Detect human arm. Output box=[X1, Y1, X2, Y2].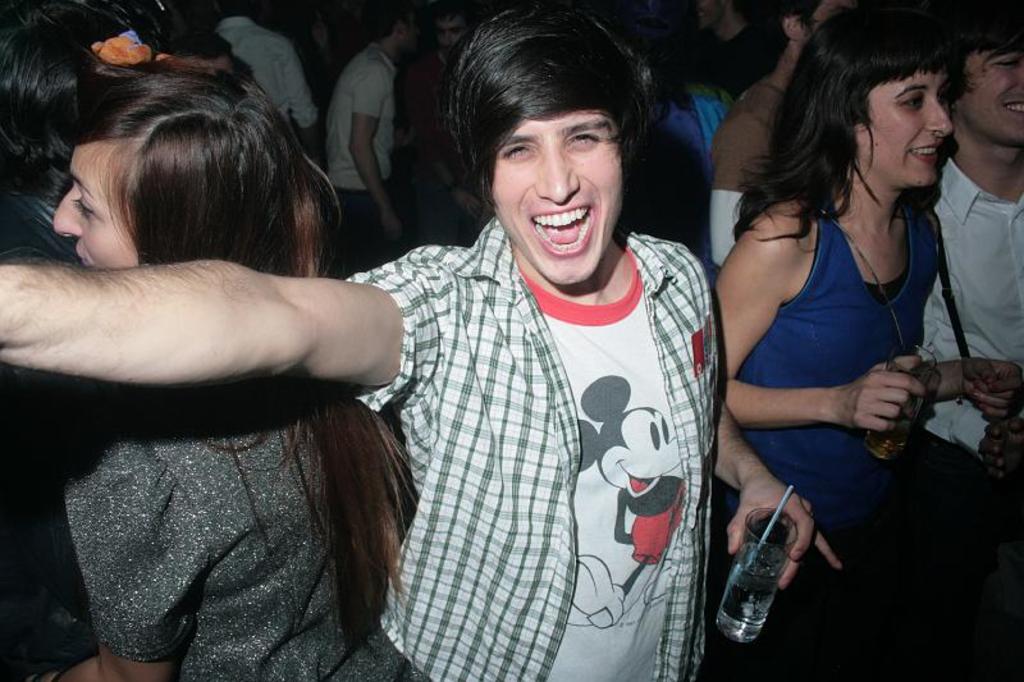
box=[922, 325, 1023, 426].
